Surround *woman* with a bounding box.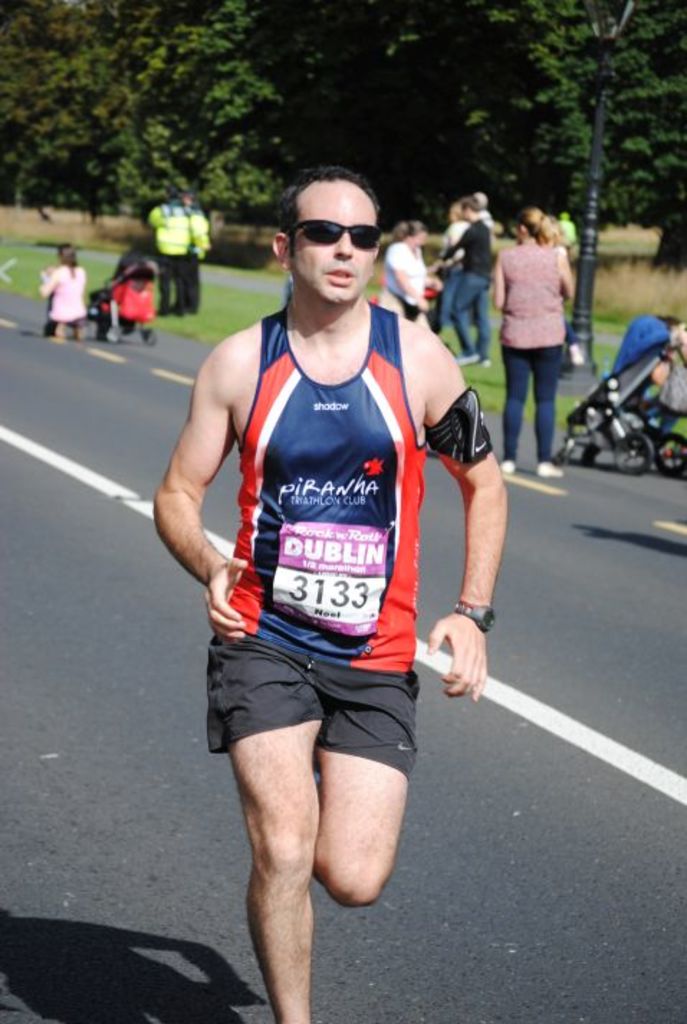
crop(34, 243, 85, 342).
